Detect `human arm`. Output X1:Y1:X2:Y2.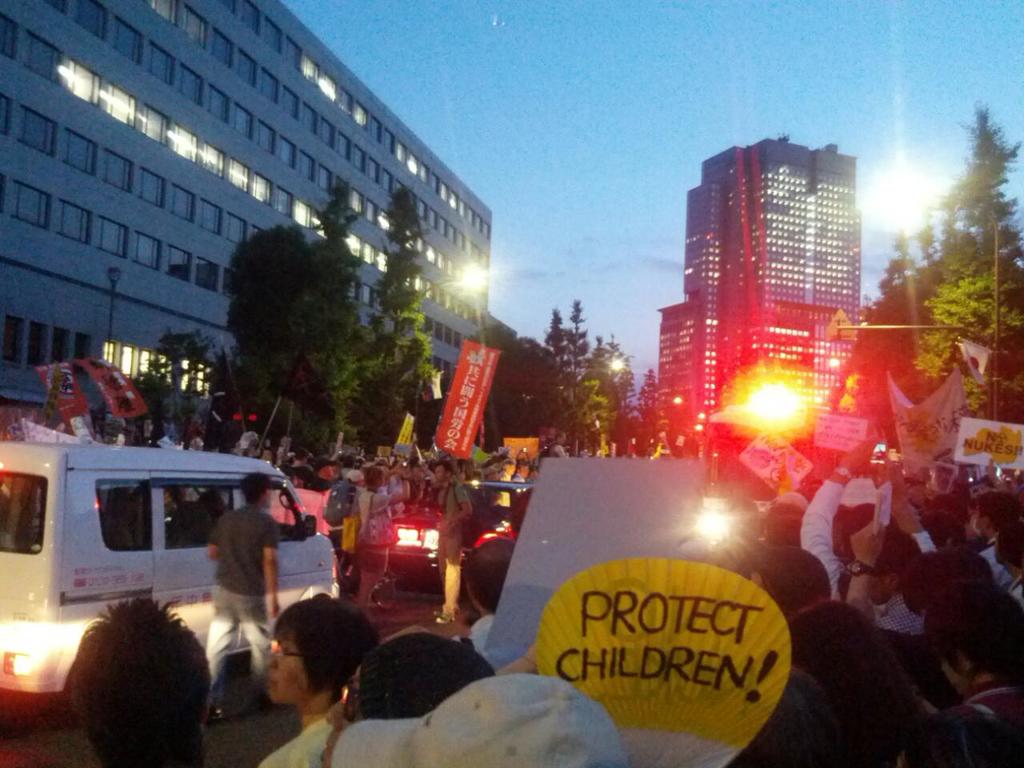
795:438:857:564.
